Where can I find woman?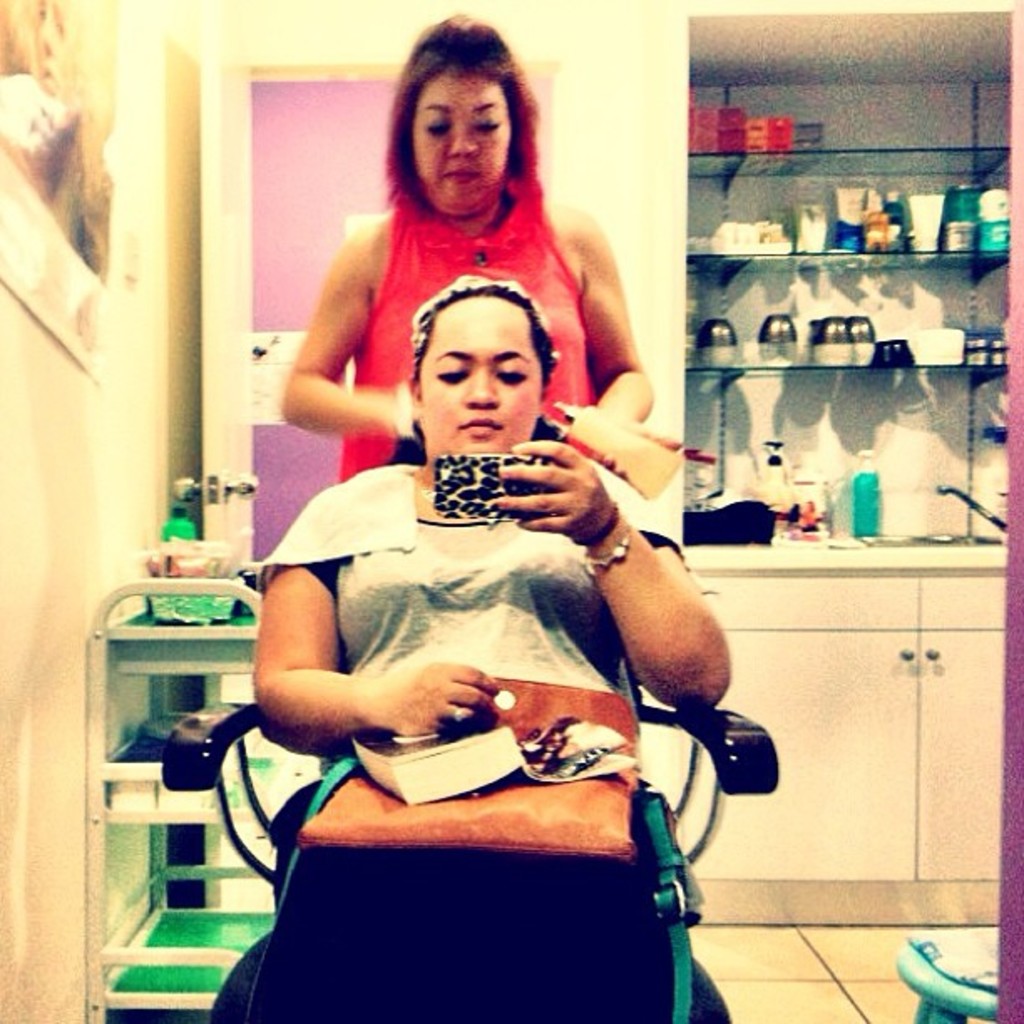
You can find it at <box>229,151,706,1021</box>.
